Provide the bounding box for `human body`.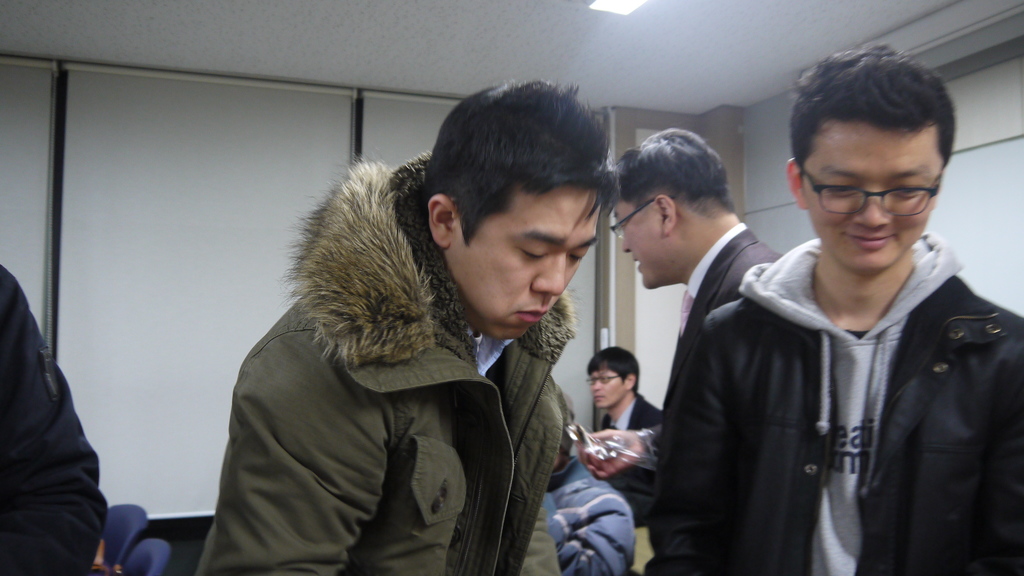
crop(593, 396, 660, 534).
